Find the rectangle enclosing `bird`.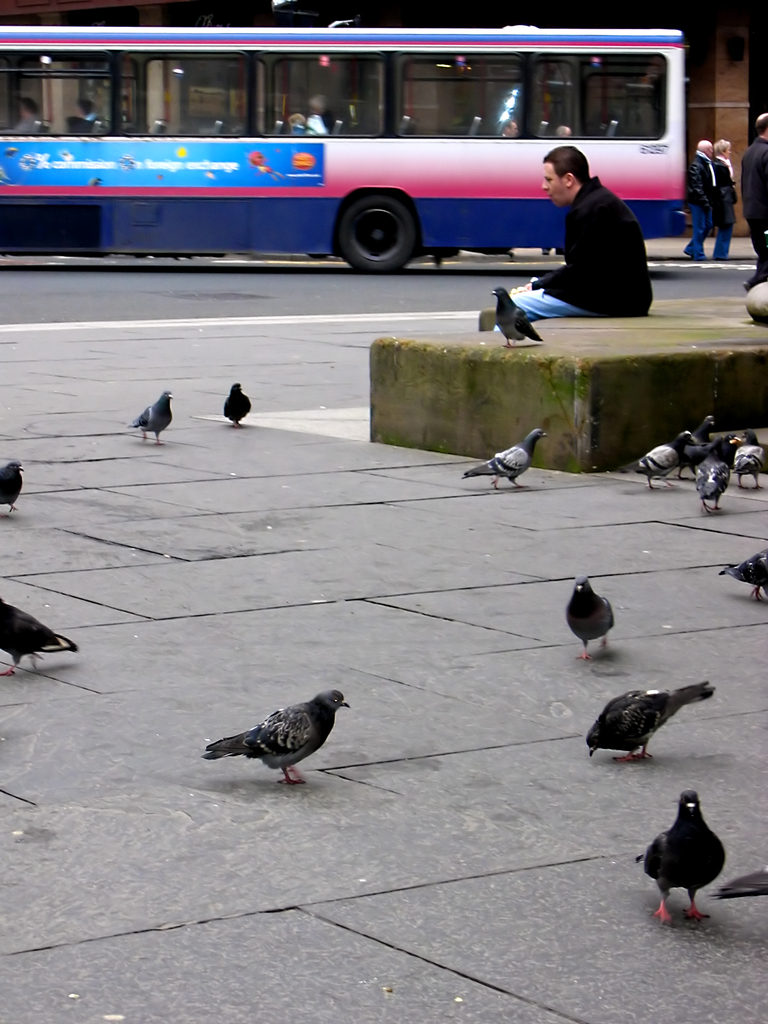
0 444 24 509.
